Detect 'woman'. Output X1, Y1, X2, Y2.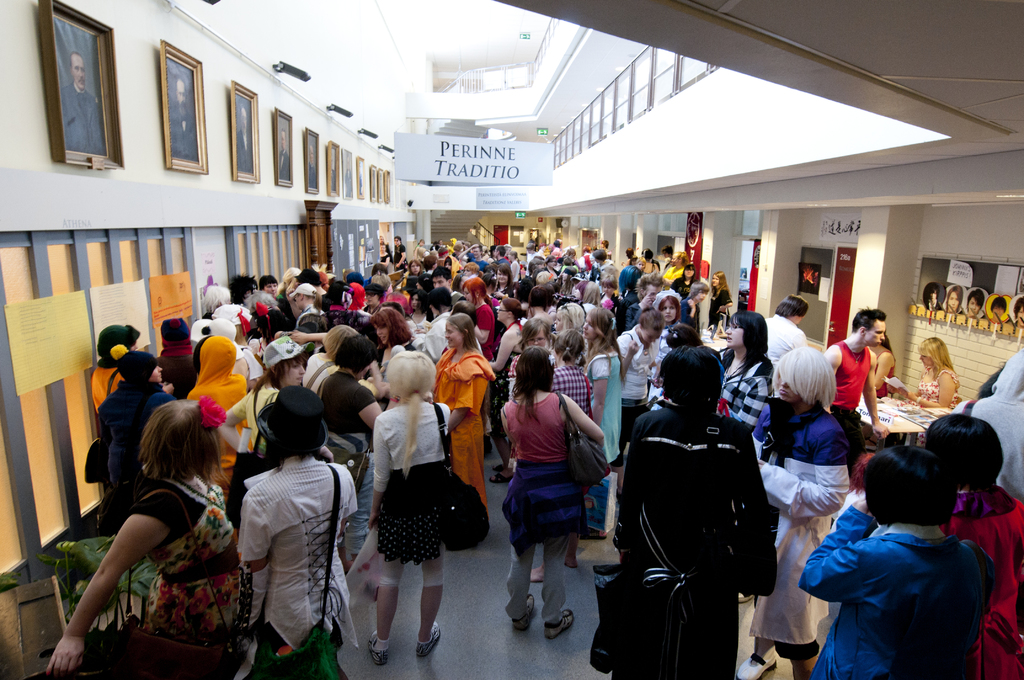
927, 410, 1023, 679.
